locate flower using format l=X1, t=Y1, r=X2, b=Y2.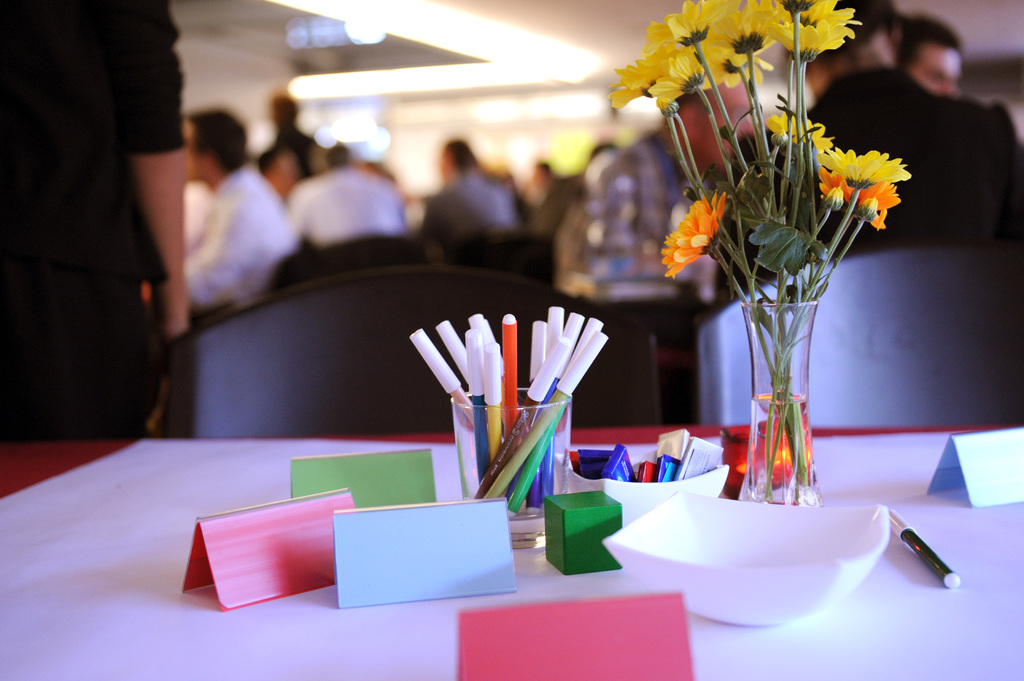
l=773, t=127, r=788, b=144.
